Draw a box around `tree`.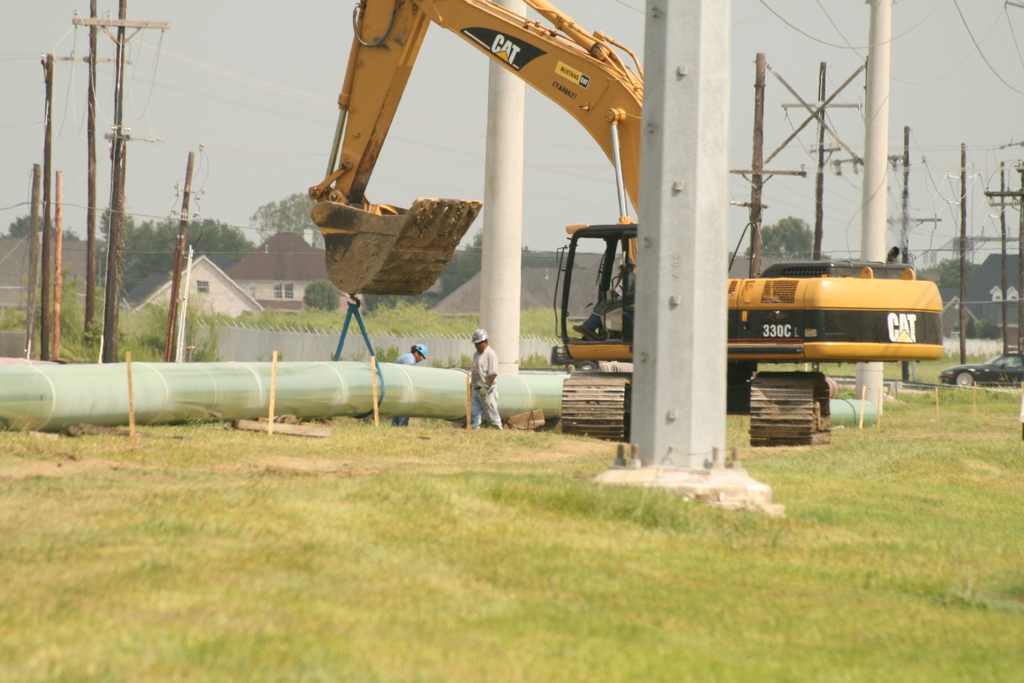
Rect(246, 193, 324, 251).
